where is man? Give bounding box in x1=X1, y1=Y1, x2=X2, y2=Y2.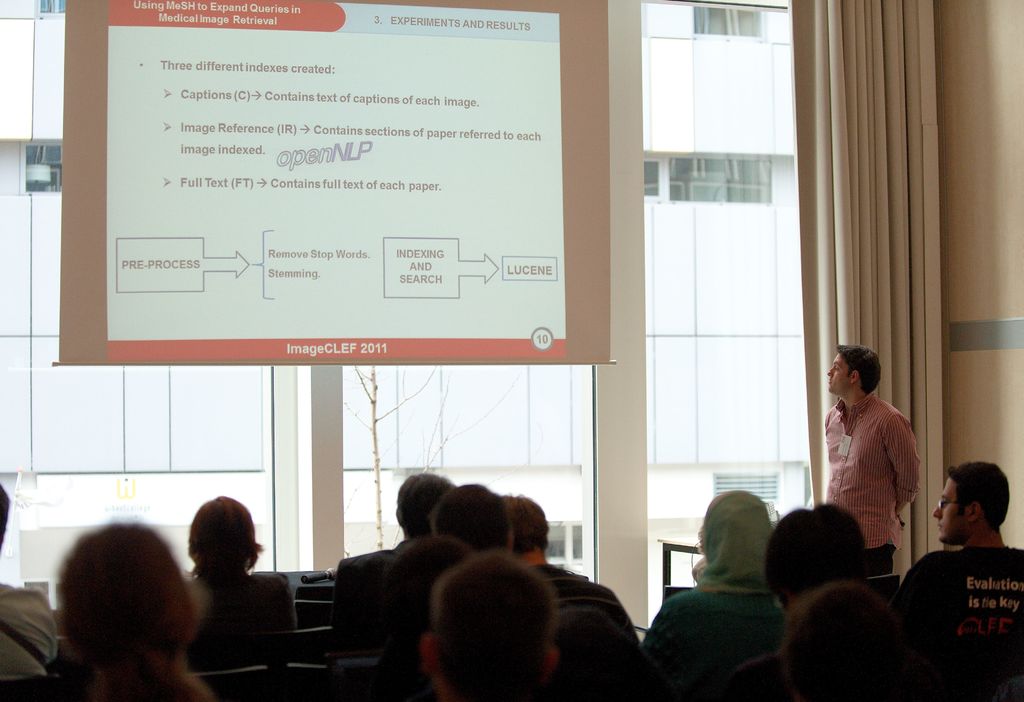
x1=420, y1=550, x2=577, y2=701.
